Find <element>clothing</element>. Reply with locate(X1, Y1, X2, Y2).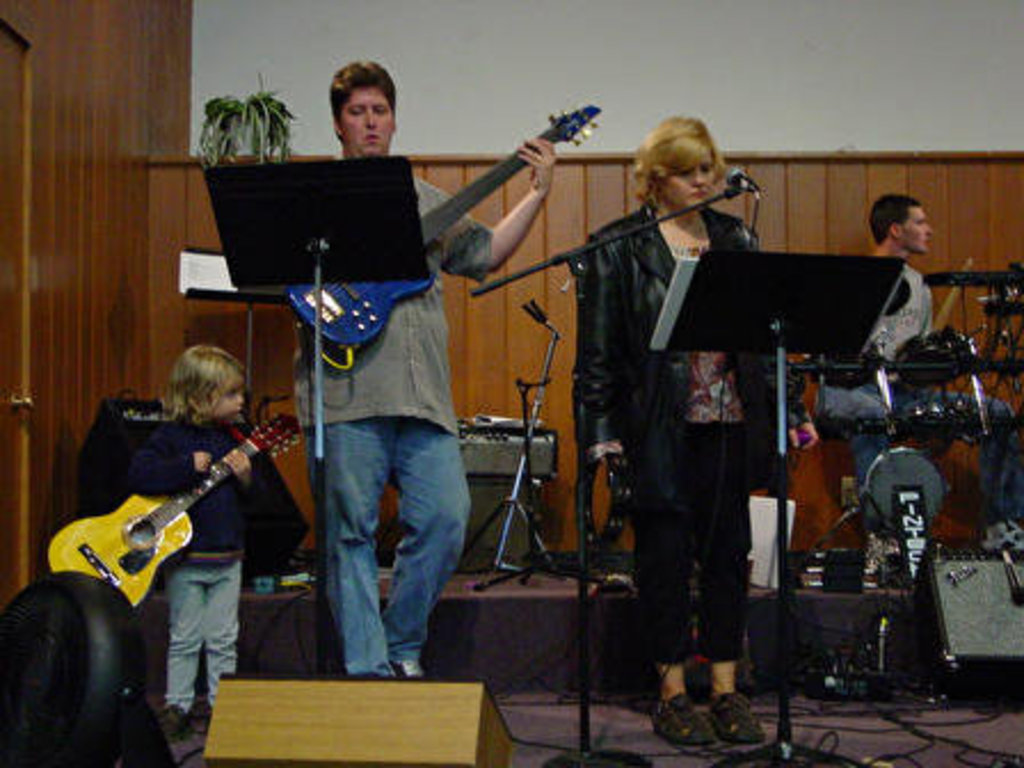
locate(816, 391, 1022, 592).
